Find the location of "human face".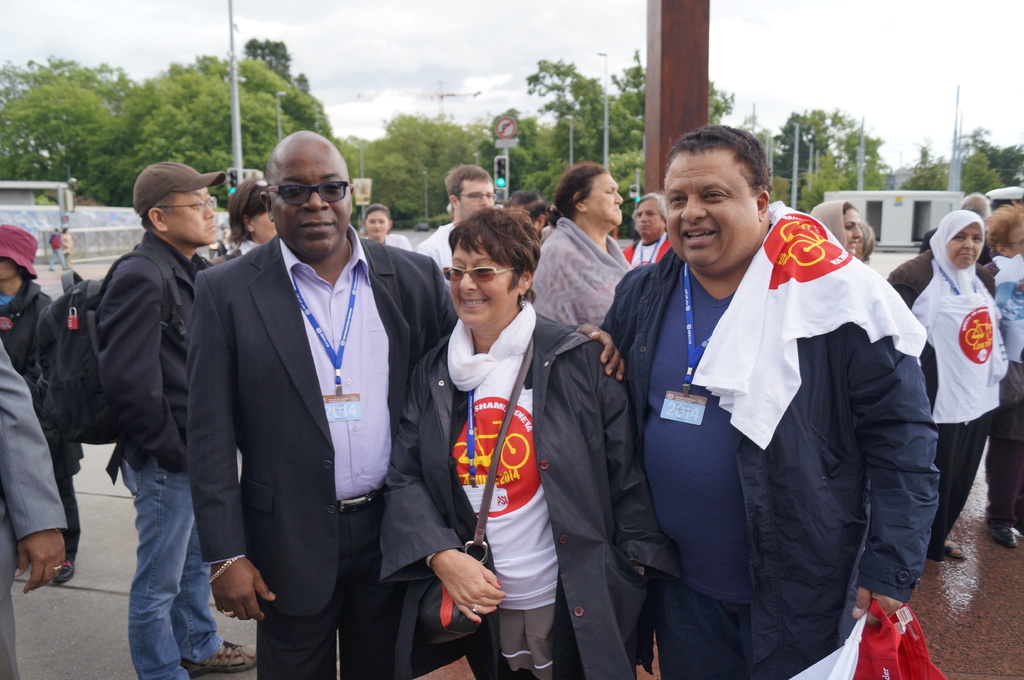
Location: (179,196,223,247).
